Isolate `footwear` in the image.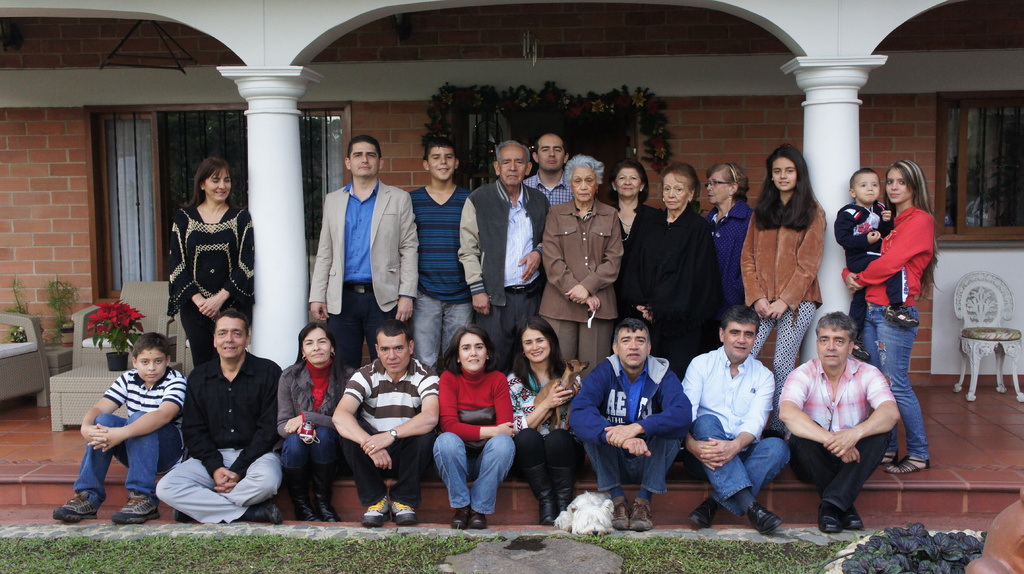
Isolated region: 628 500 656 533.
